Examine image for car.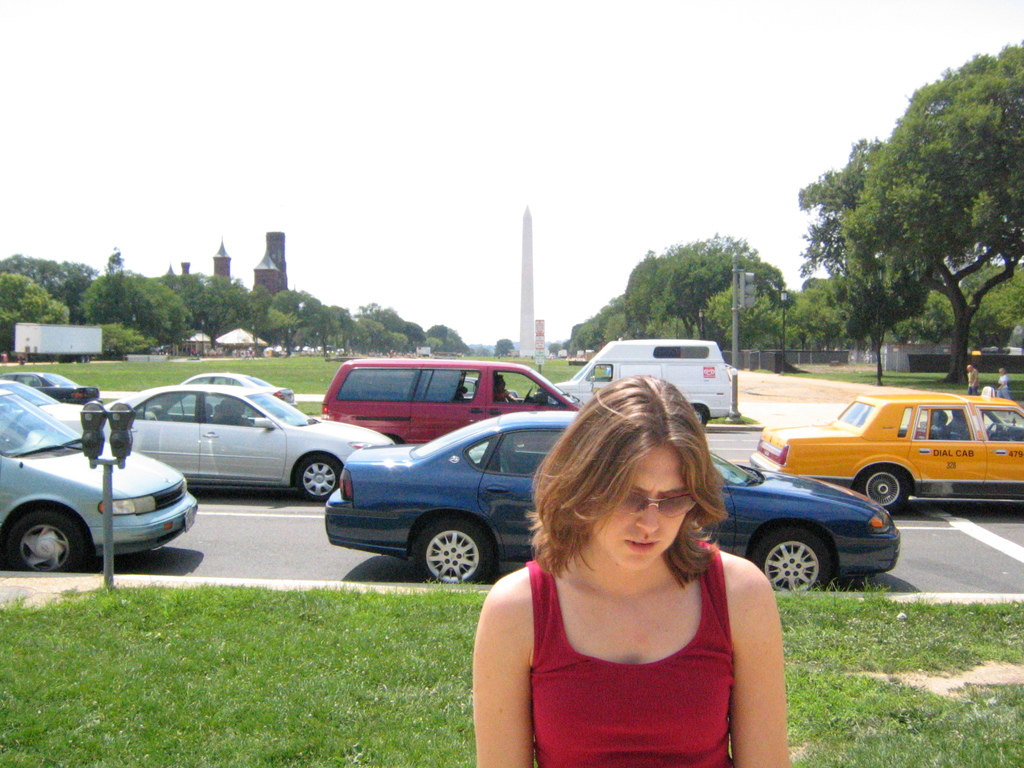
Examination result: 323,415,900,590.
